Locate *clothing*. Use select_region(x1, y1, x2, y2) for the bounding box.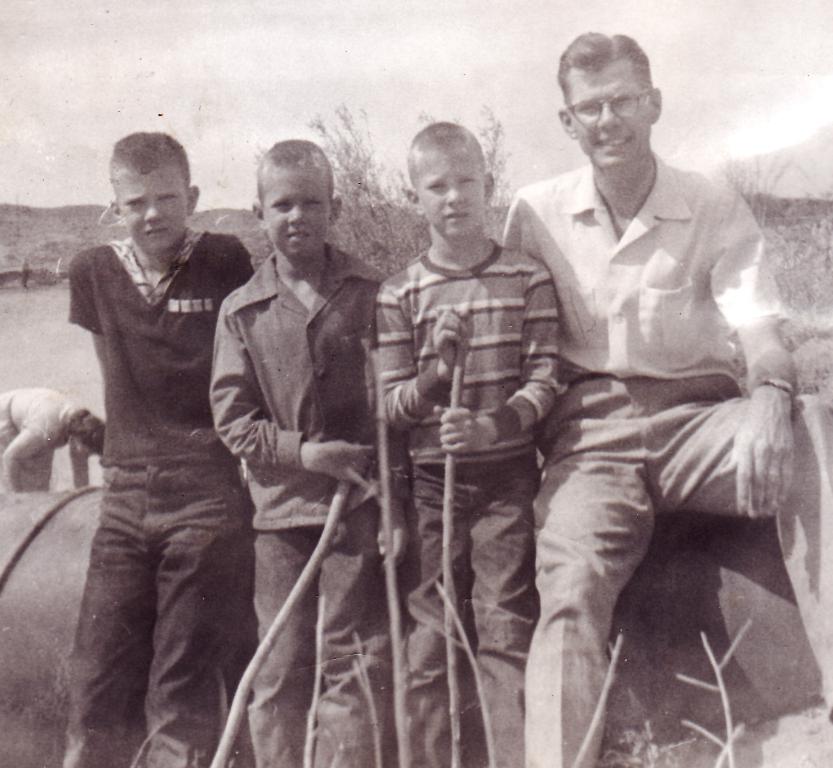
select_region(374, 239, 562, 767).
